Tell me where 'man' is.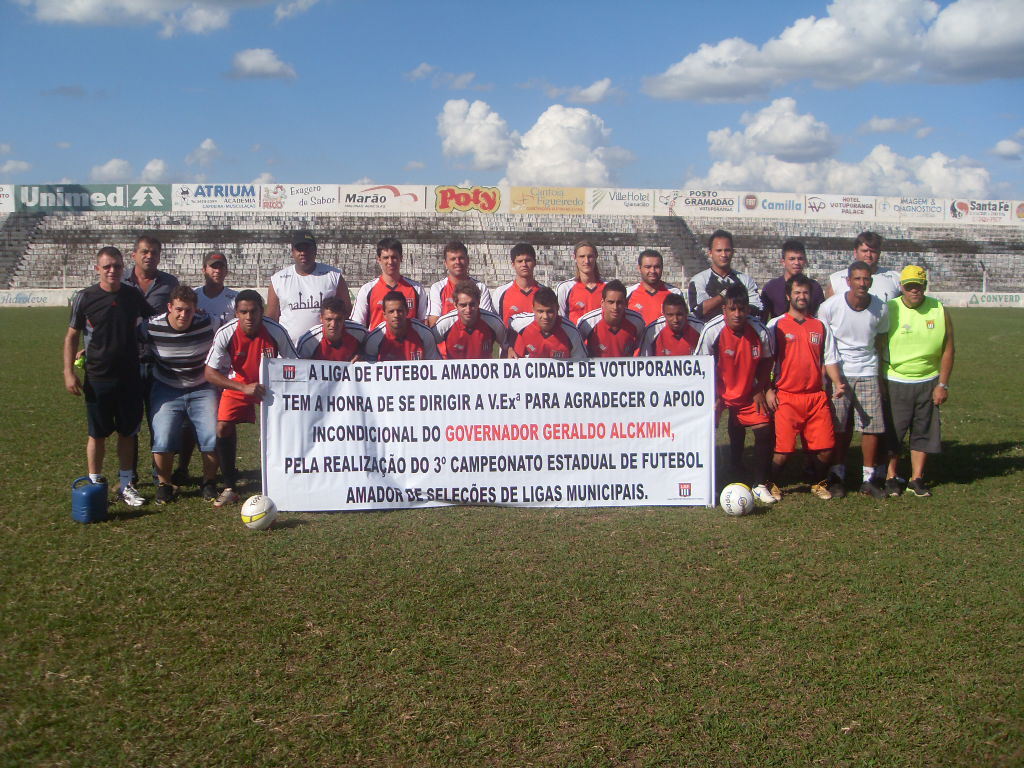
'man' is at [left=427, top=276, right=507, bottom=362].
